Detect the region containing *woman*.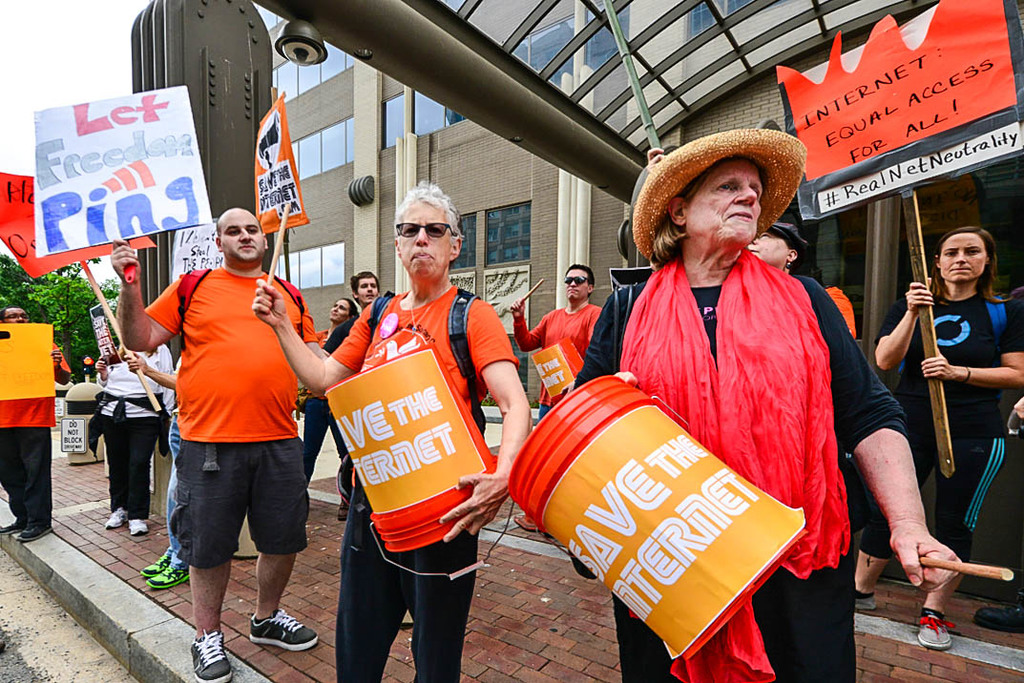
left=870, top=197, right=1010, bottom=625.
